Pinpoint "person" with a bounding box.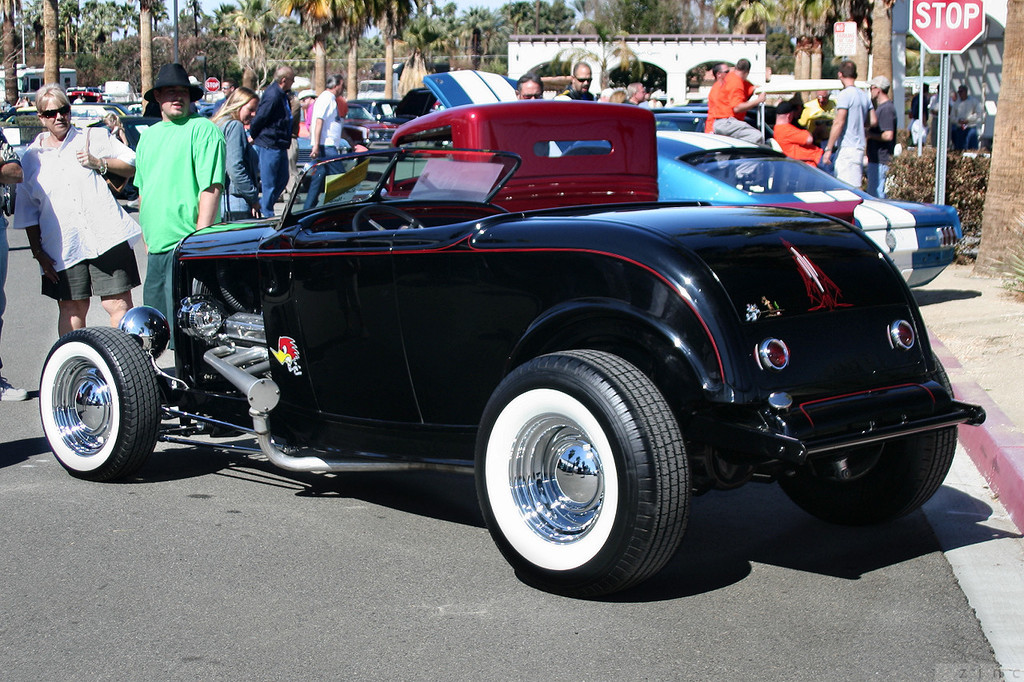
left=112, top=64, right=228, bottom=351.
